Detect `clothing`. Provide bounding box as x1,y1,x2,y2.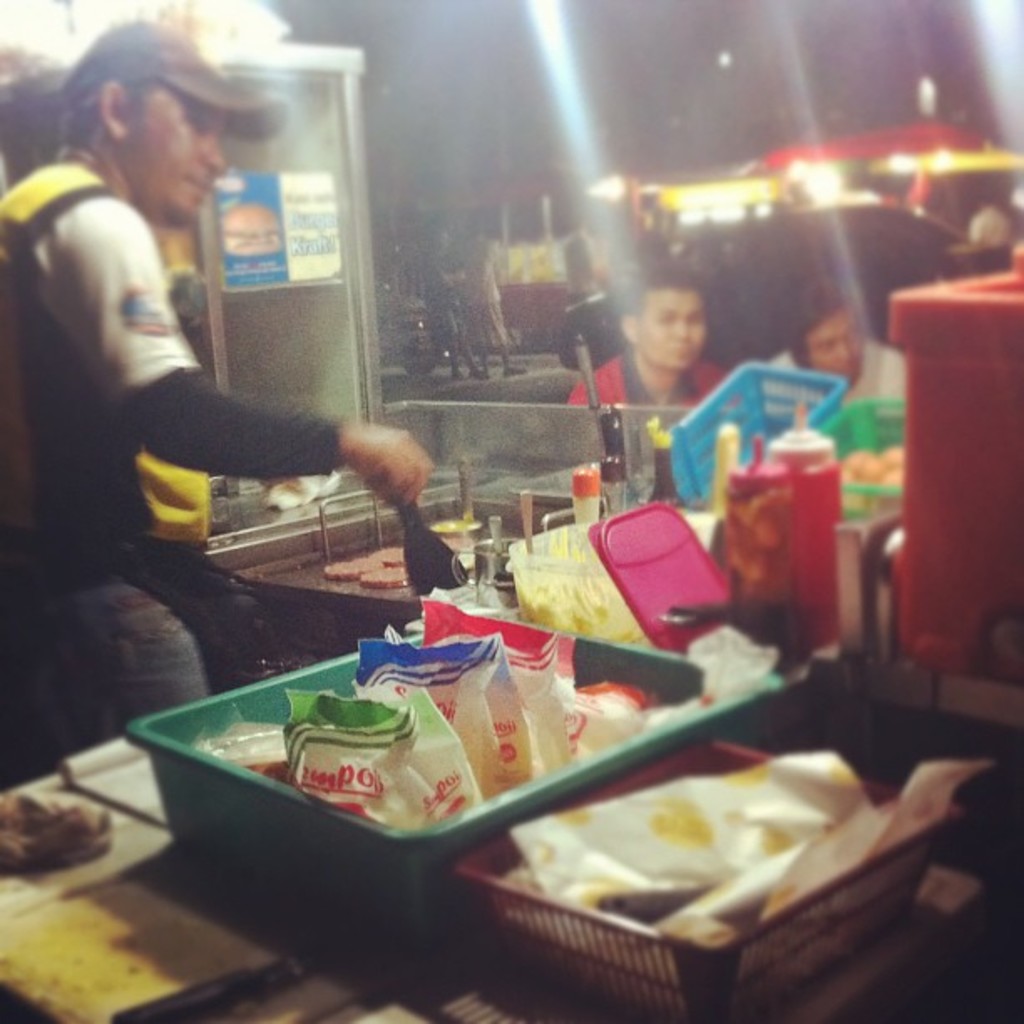
572,370,733,402.
